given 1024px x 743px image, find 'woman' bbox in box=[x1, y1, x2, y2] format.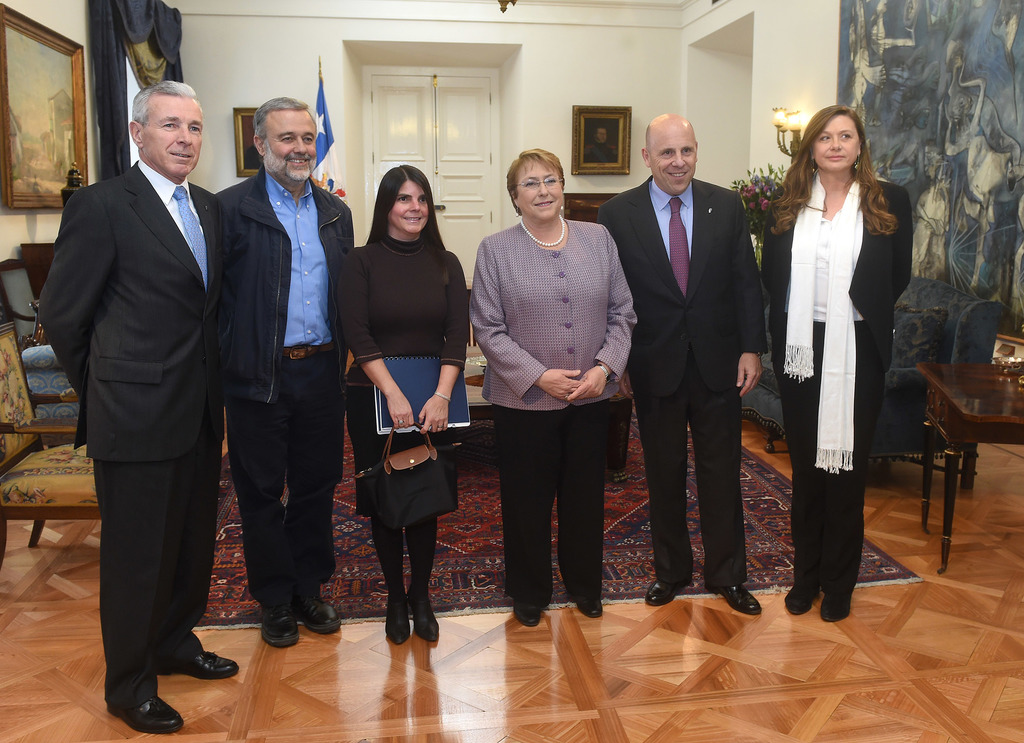
box=[737, 122, 912, 580].
